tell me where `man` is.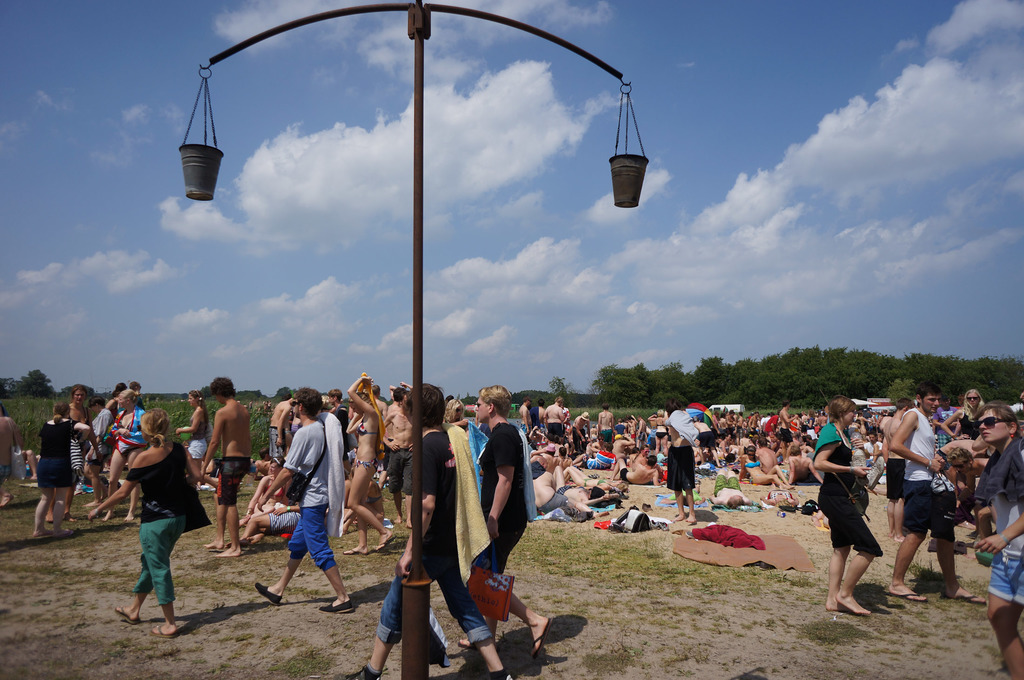
`man` is at 454, 379, 551, 660.
